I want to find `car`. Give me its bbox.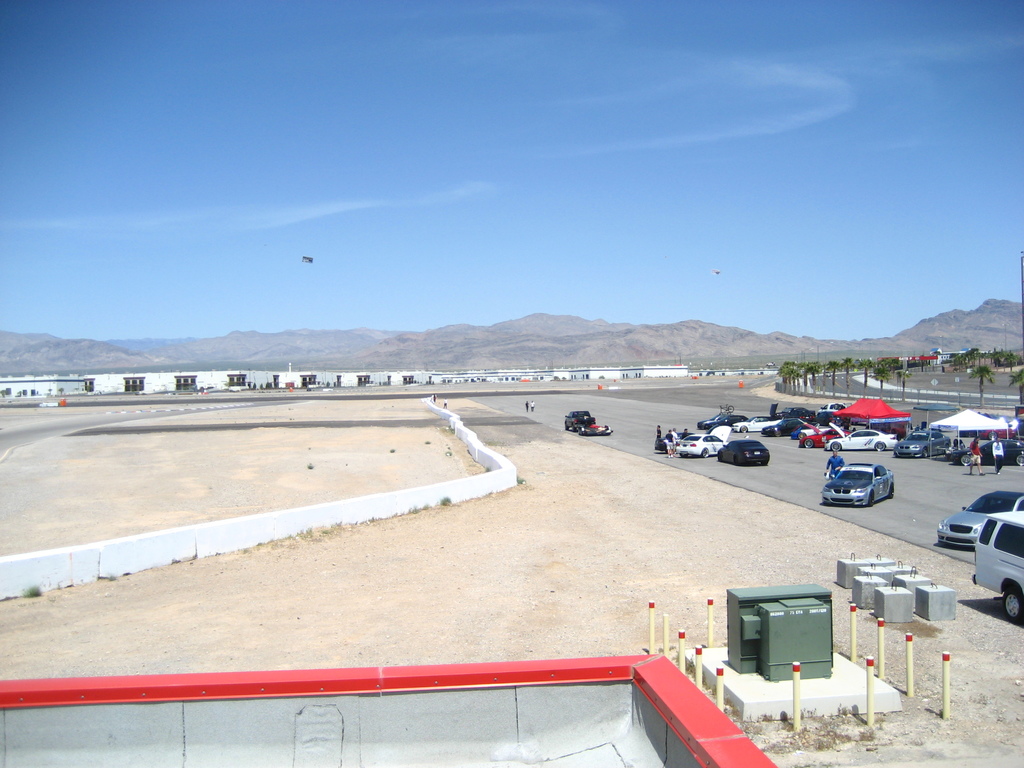
<box>979,429,1016,441</box>.
